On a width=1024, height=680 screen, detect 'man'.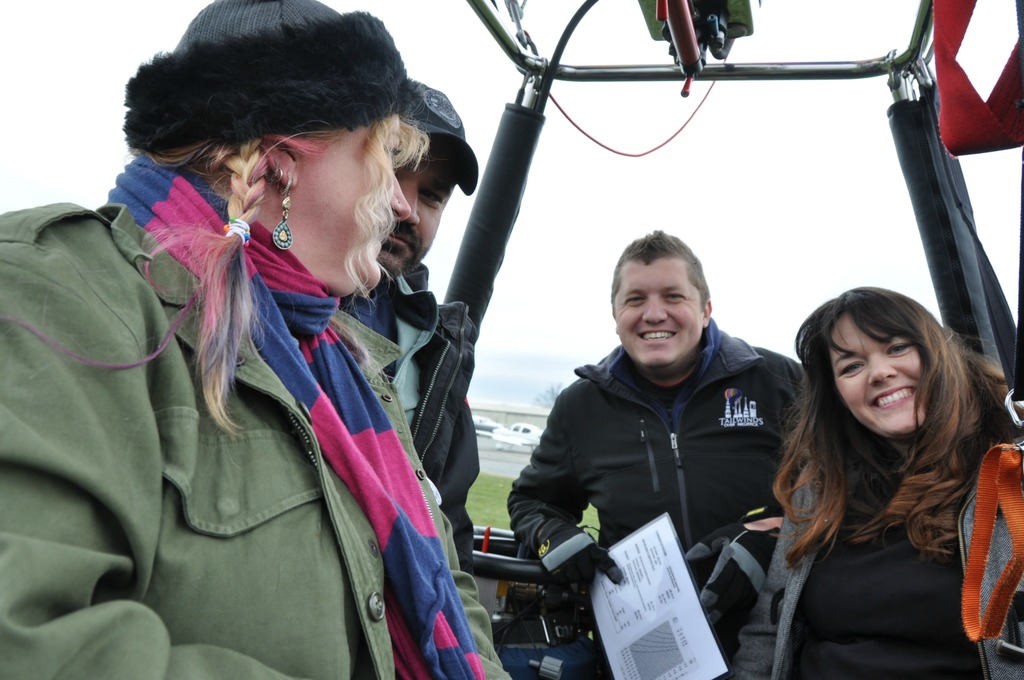
[346,70,465,519].
